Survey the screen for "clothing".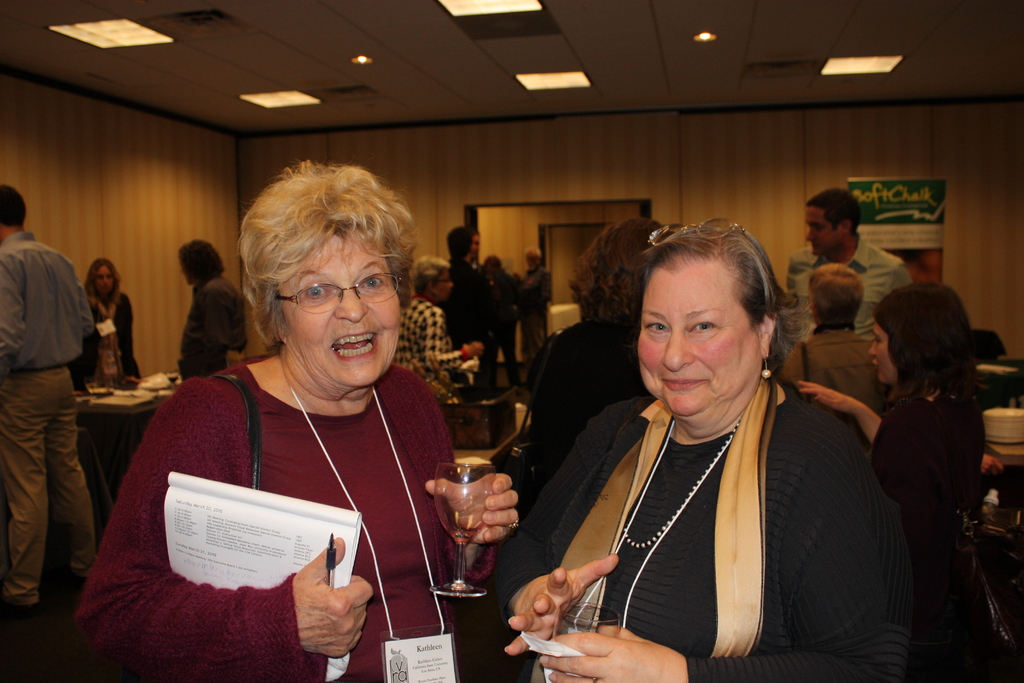
Survey found: (left=68, top=291, right=143, bottom=388).
